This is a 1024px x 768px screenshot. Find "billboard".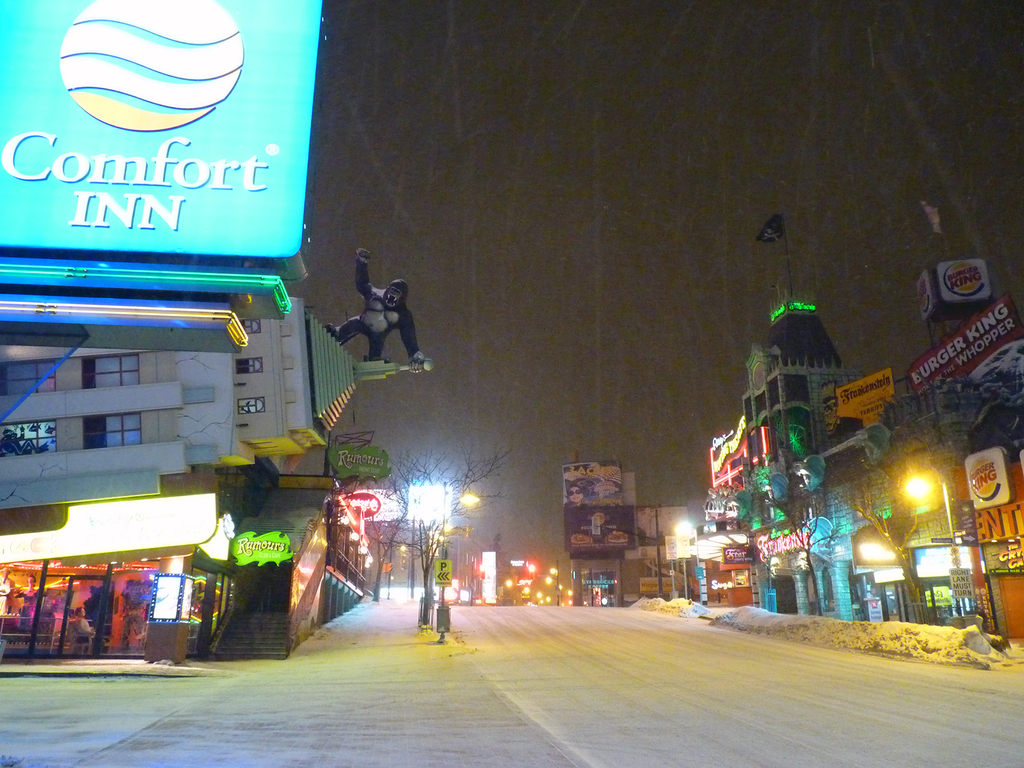
Bounding box: bbox(904, 292, 1021, 404).
